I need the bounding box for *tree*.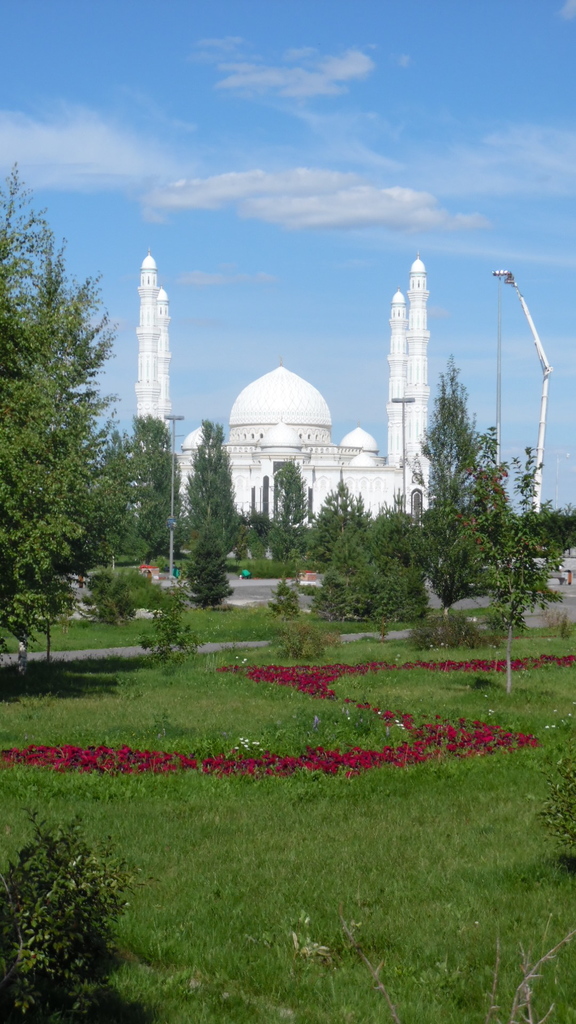
Here it is: [left=0, top=163, right=155, bottom=653].
